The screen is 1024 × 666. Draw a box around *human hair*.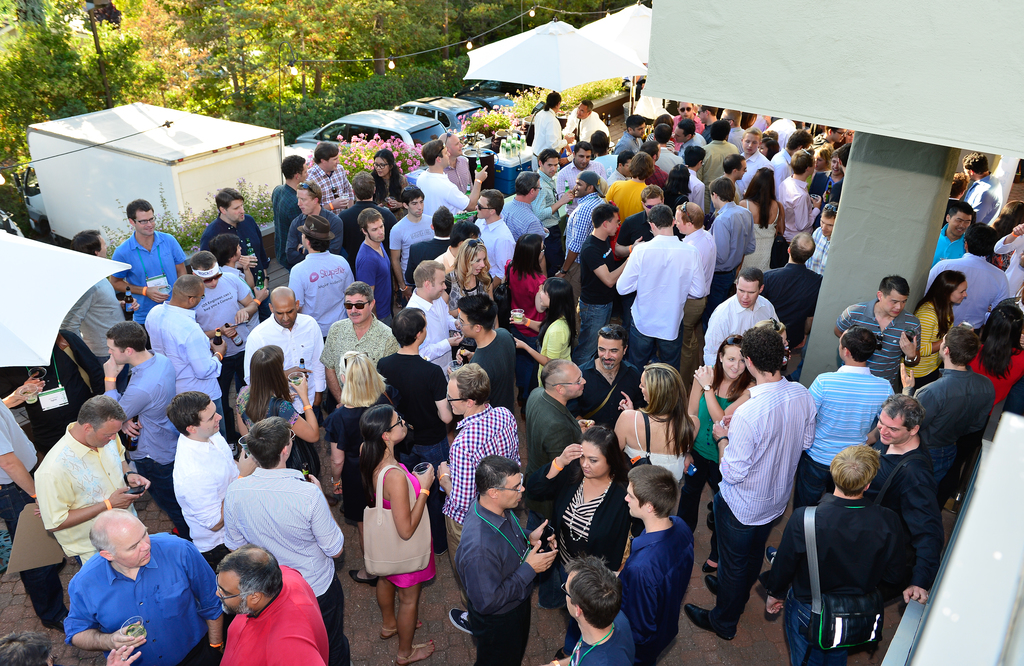
212/189/249/210.
